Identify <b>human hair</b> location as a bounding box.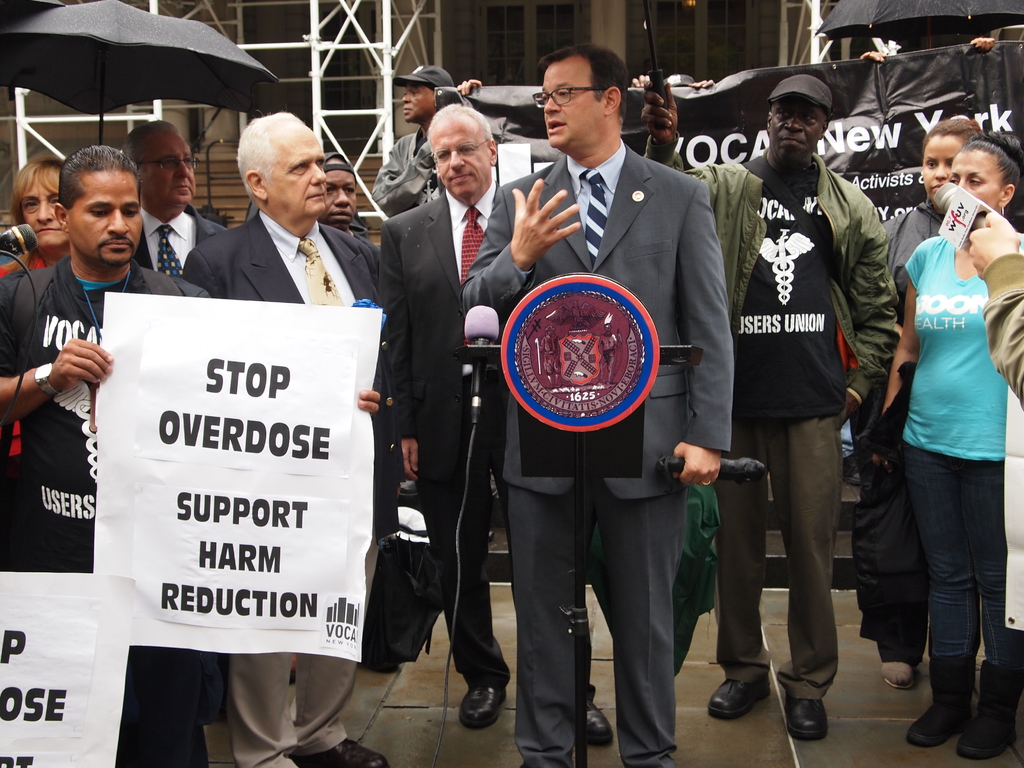
(x1=234, y1=109, x2=298, y2=211).
